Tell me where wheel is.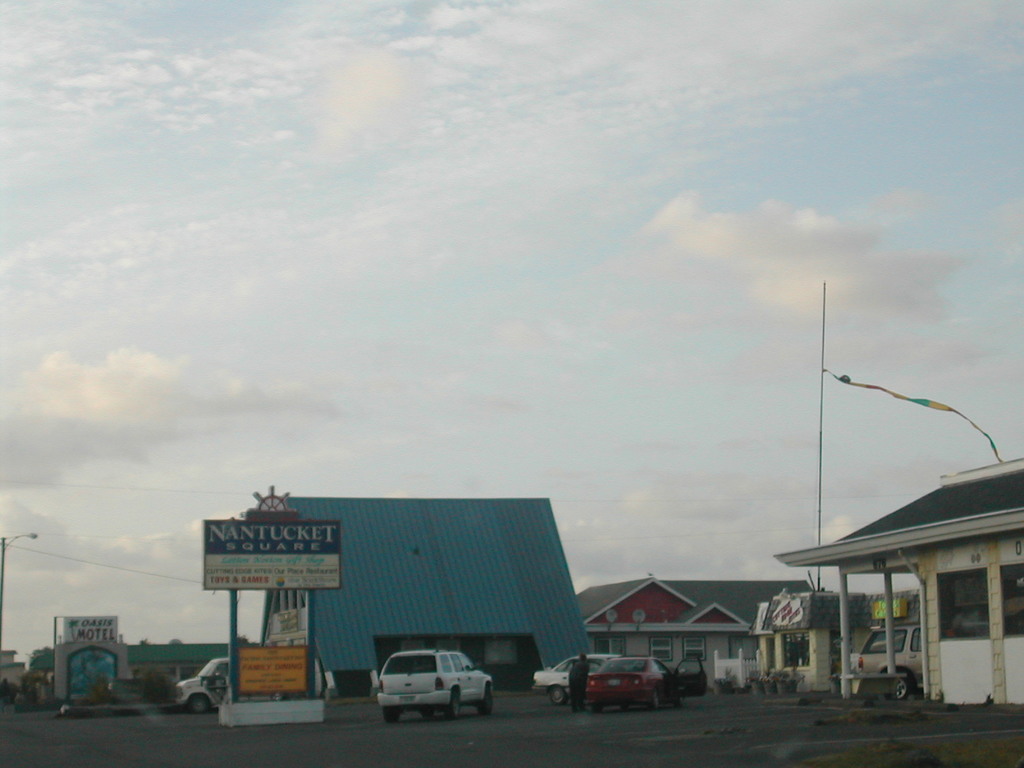
wheel is at [x1=897, y1=675, x2=910, y2=700].
